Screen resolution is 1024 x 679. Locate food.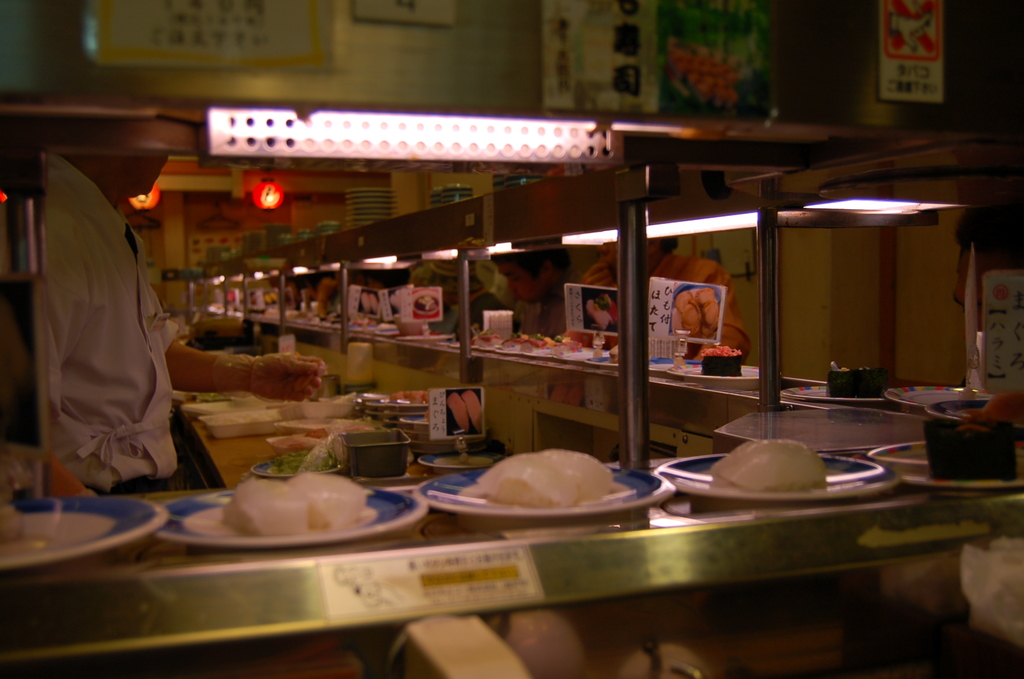
region(700, 344, 745, 377).
